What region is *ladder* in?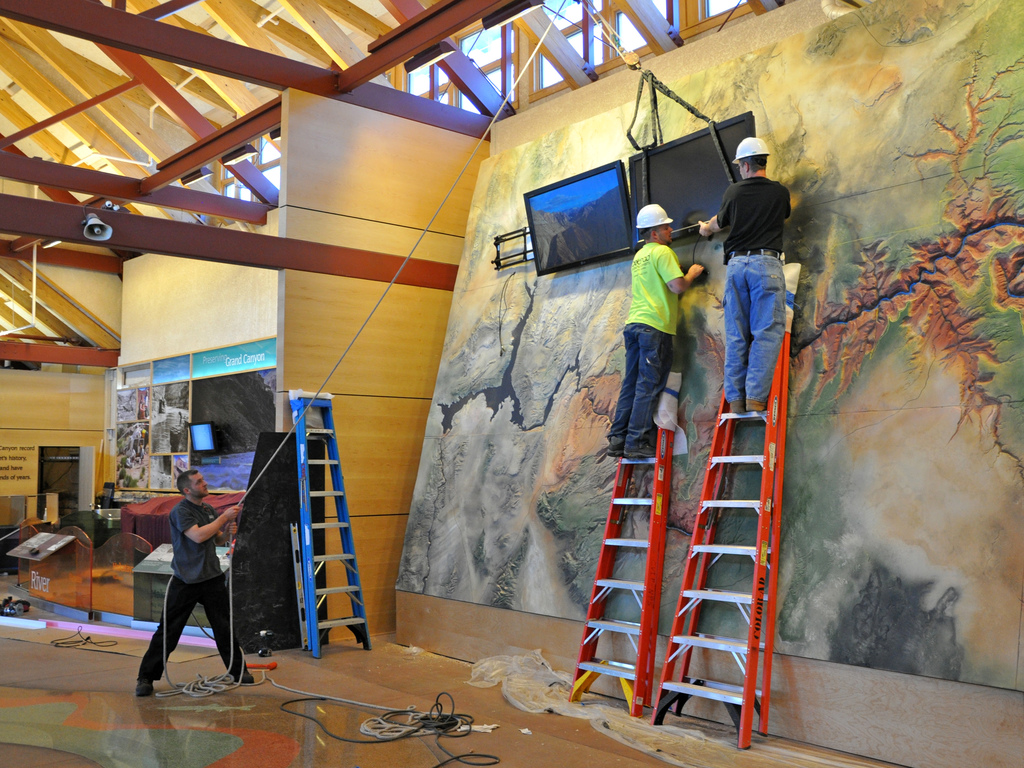
bbox=(291, 388, 372, 659).
